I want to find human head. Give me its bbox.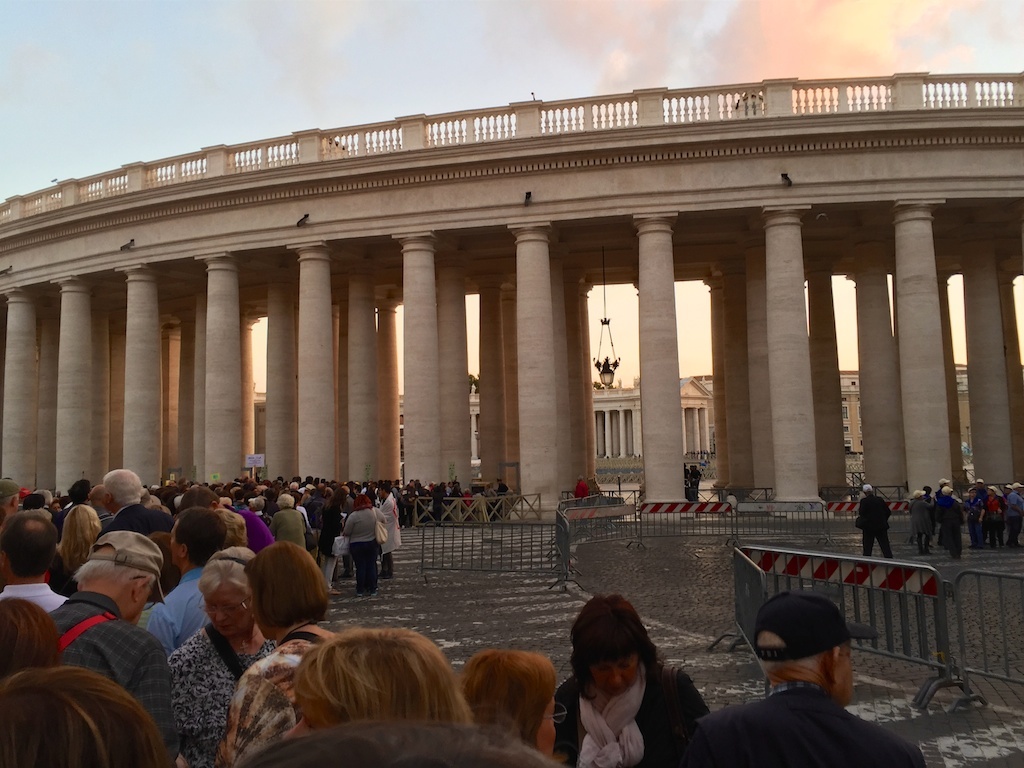
{"x1": 274, "y1": 491, "x2": 293, "y2": 511}.
